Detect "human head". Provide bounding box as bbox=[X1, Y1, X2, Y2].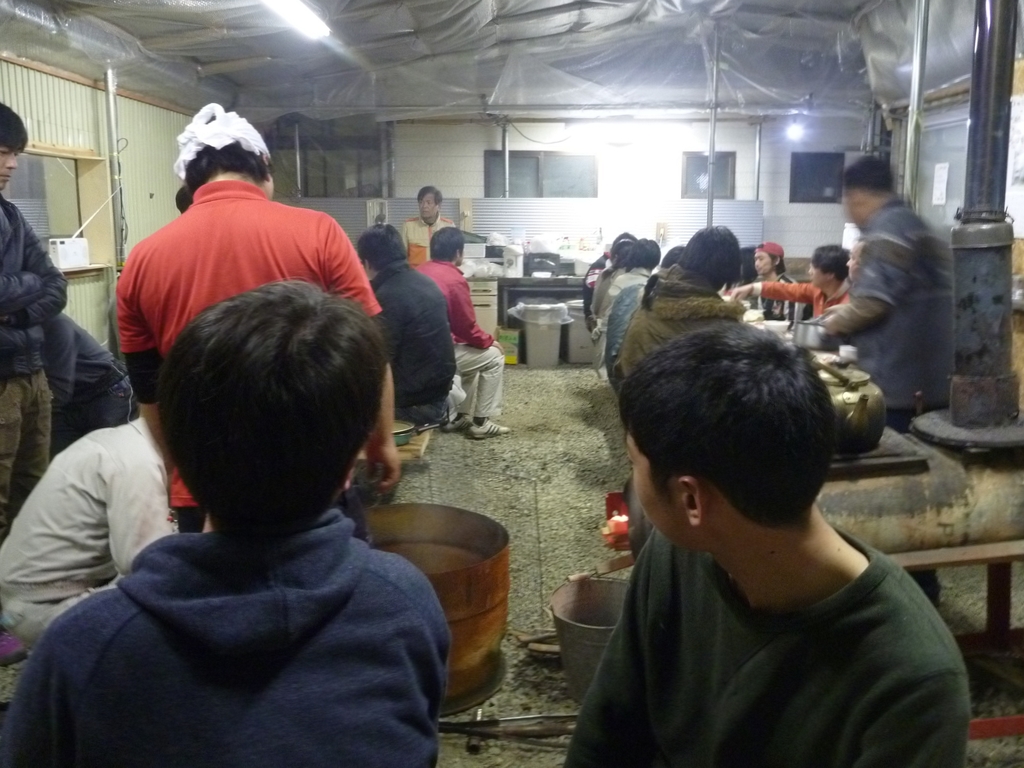
bbox=[357, 219, 406, 281].
